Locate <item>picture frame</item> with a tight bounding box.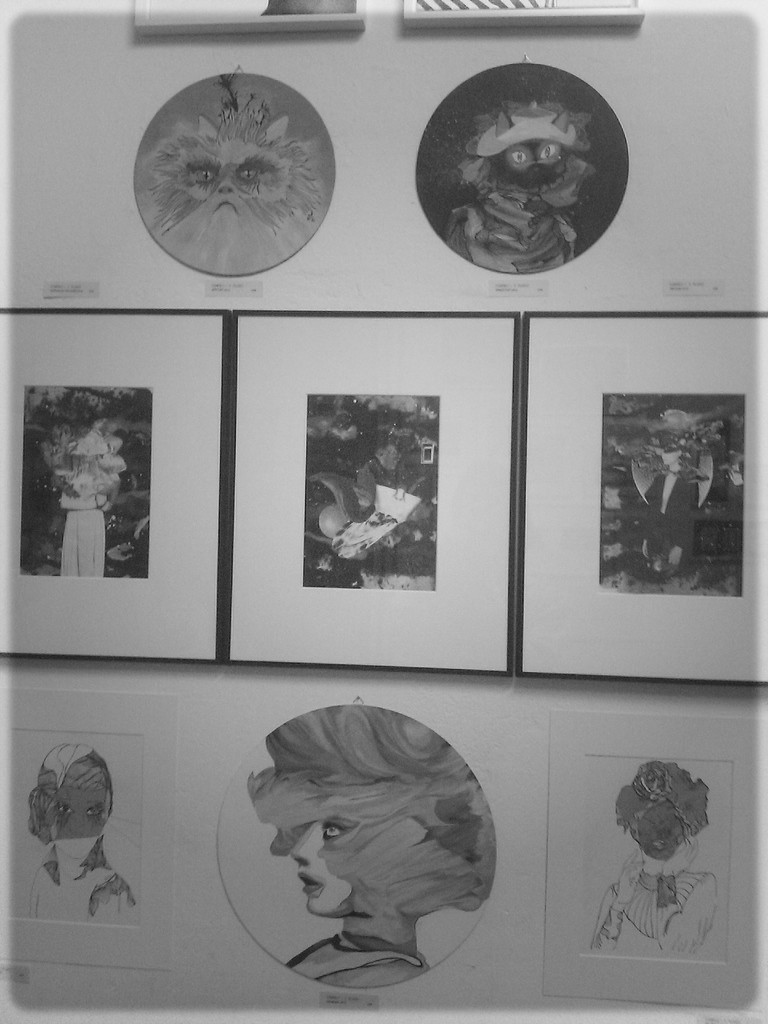
[left=224, top=307, right=529, bottom=675].
